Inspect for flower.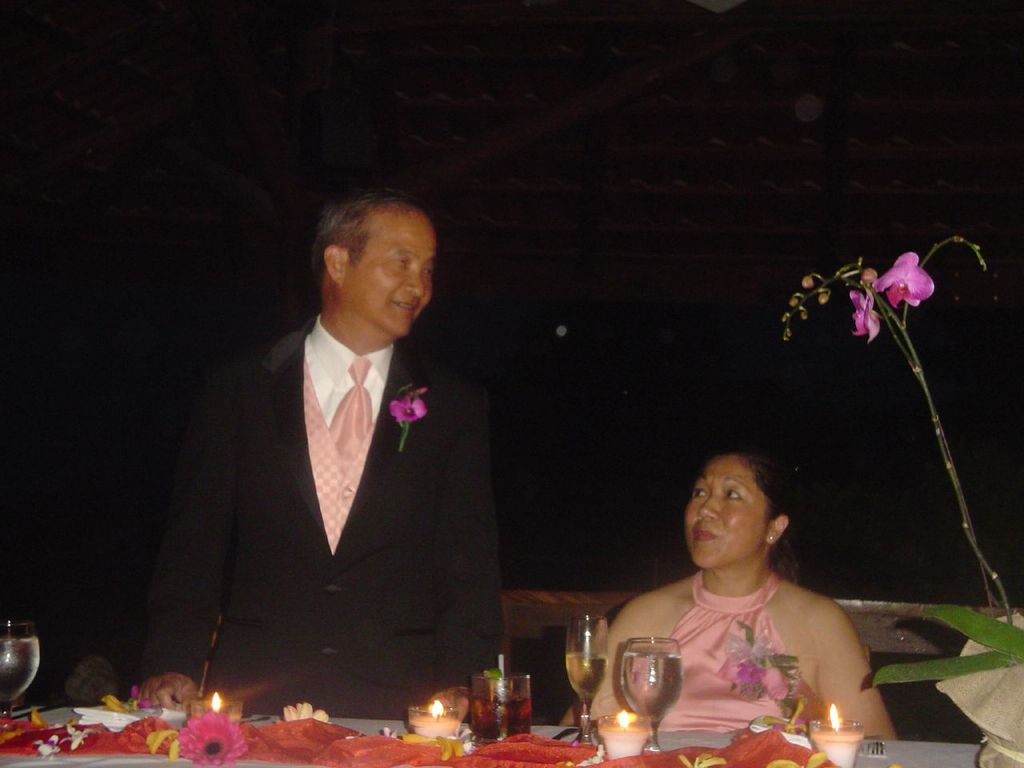
Inspection: 728 632 768 664.
